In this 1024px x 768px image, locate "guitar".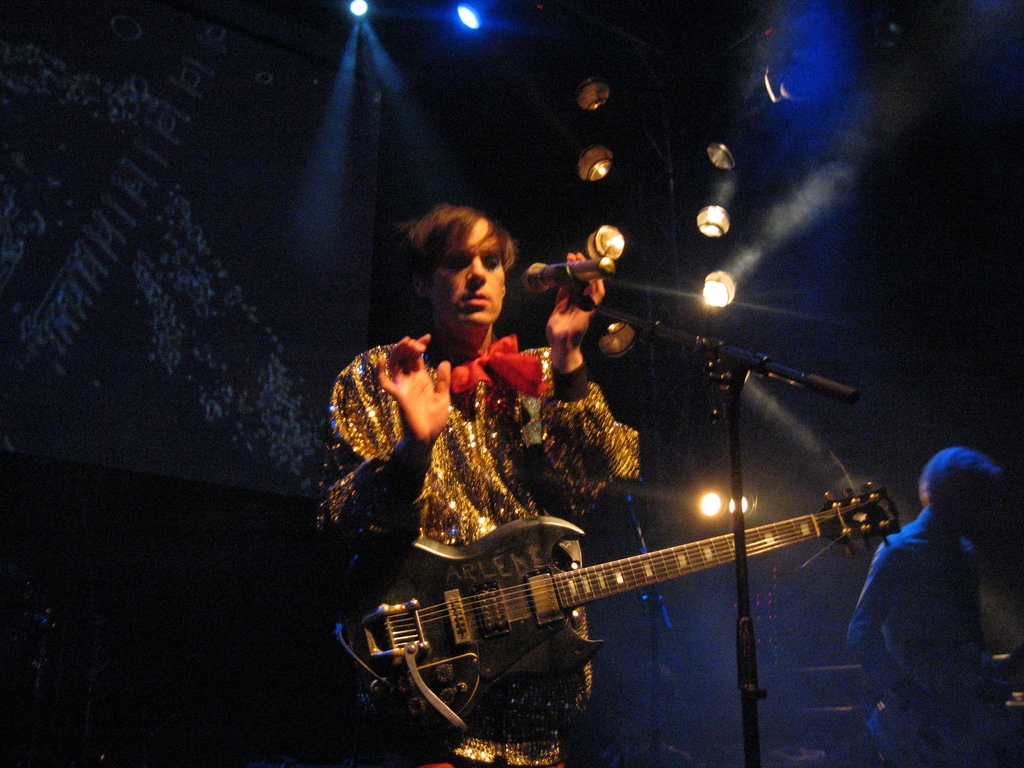
Bounding box: <bbox>273, 486, 902, 767</bbox>.
